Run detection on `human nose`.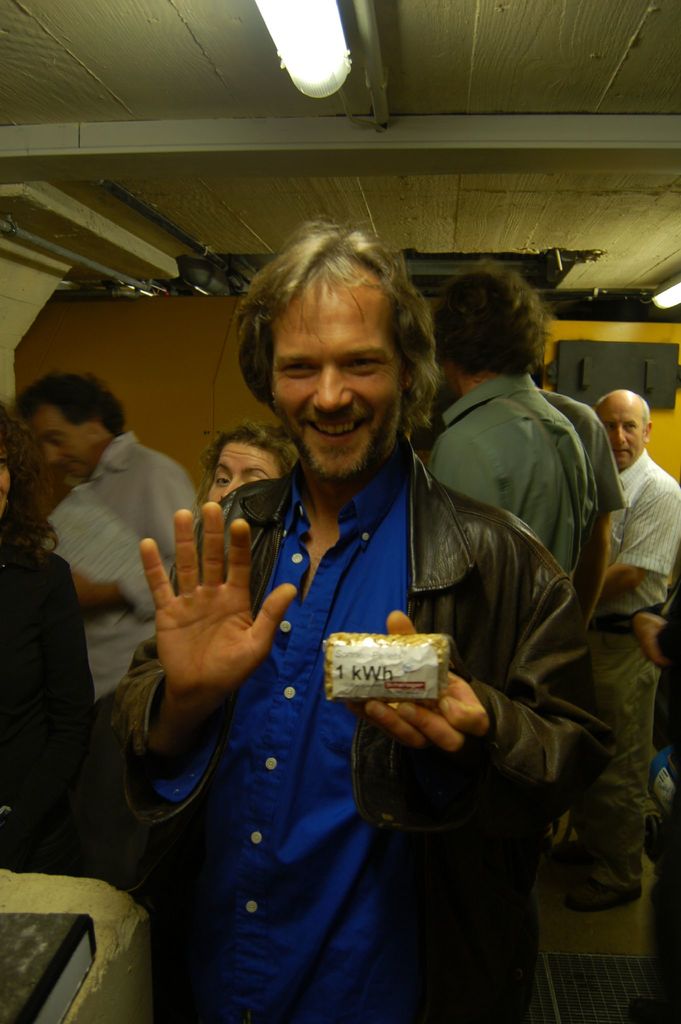
Result: {"x1": 312, "y1": 364, "x2": 357, "y2": 419}.
